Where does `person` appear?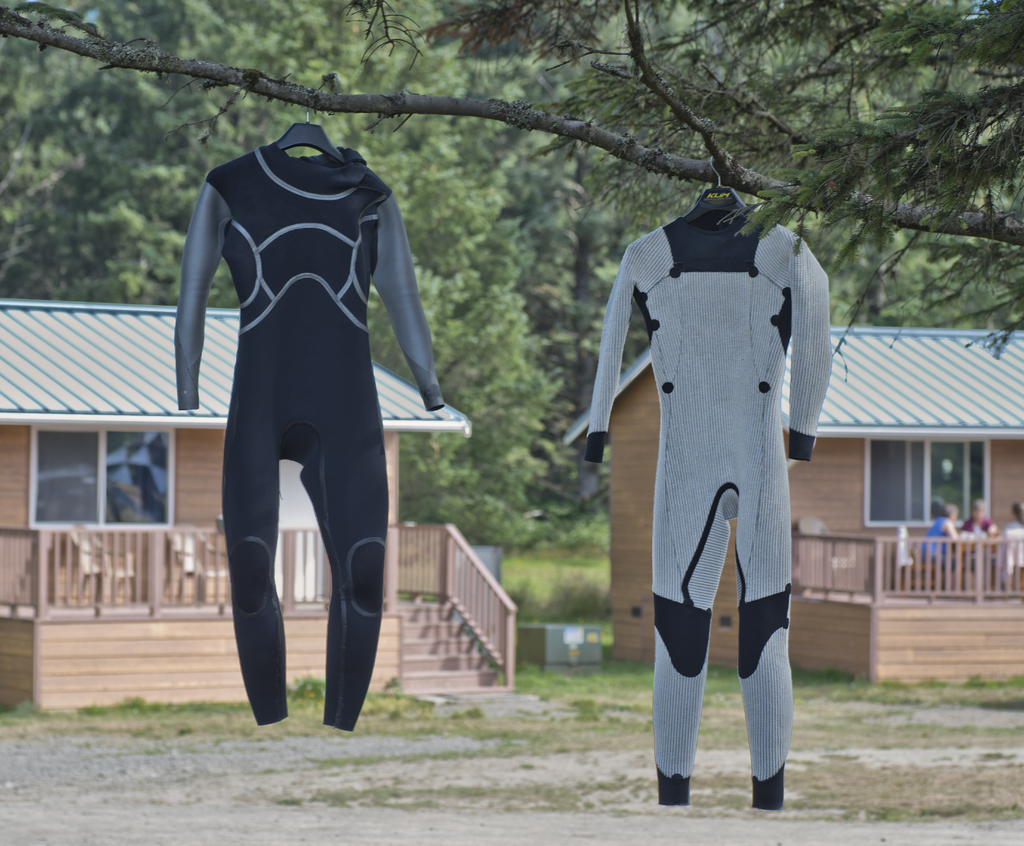
Appears at [964, 495, 1003, 577].
